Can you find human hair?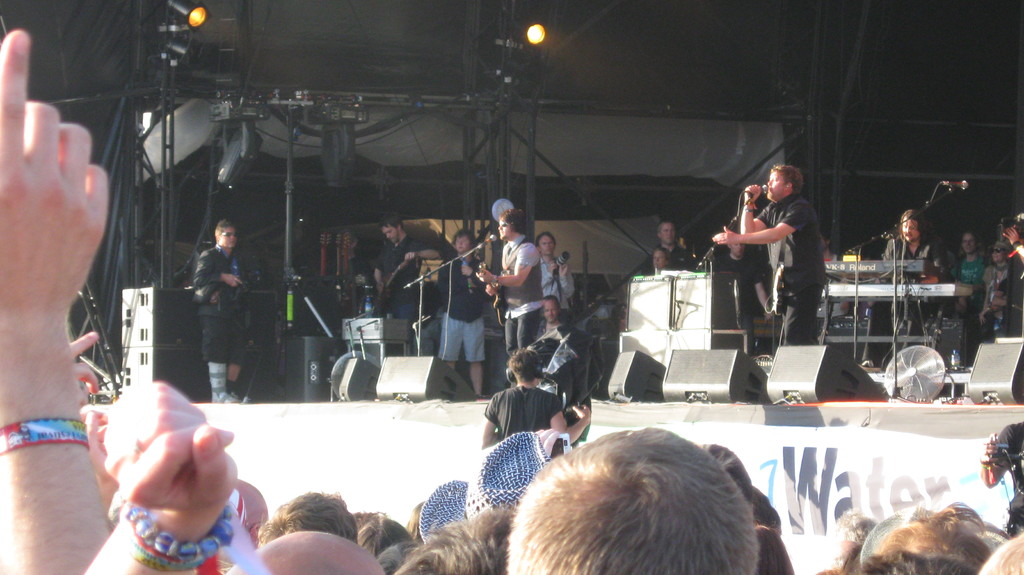
Yes, bounding box: l=496, t=207, r=531, b=238.
